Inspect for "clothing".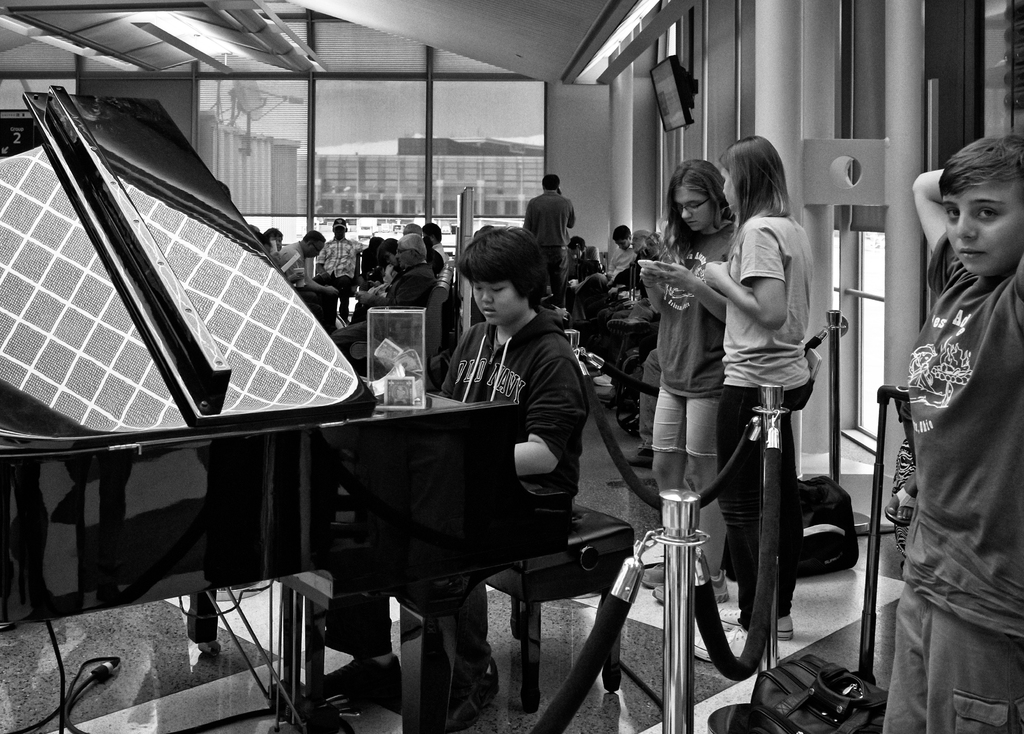
Inspection: region(887, 170, 1023, 733).
